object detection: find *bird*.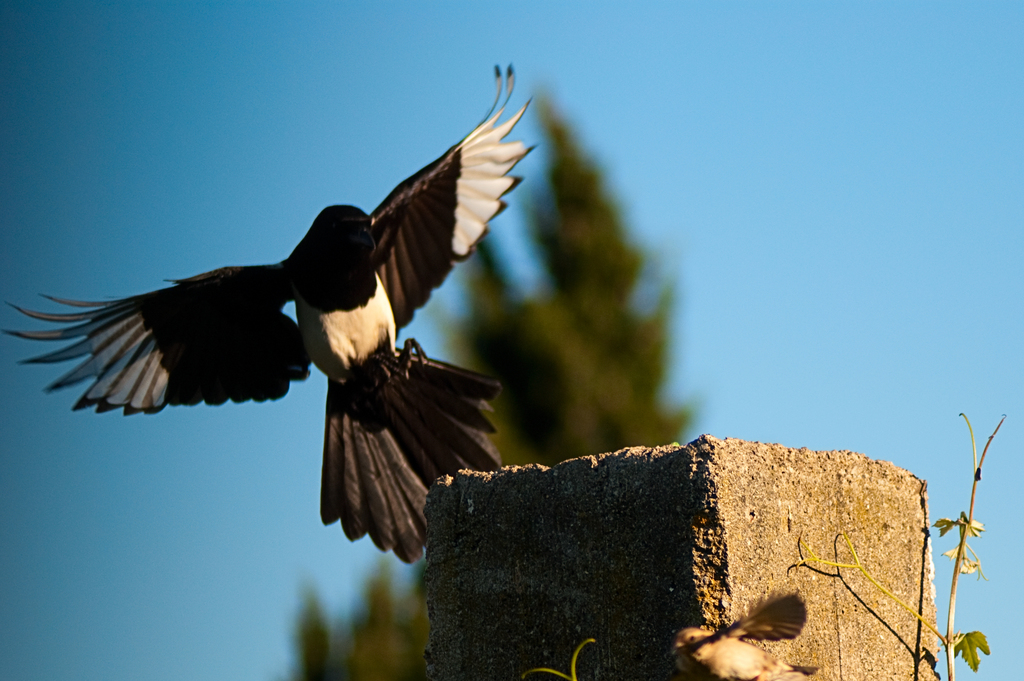
bbox=[36, 83, 534, 539].
